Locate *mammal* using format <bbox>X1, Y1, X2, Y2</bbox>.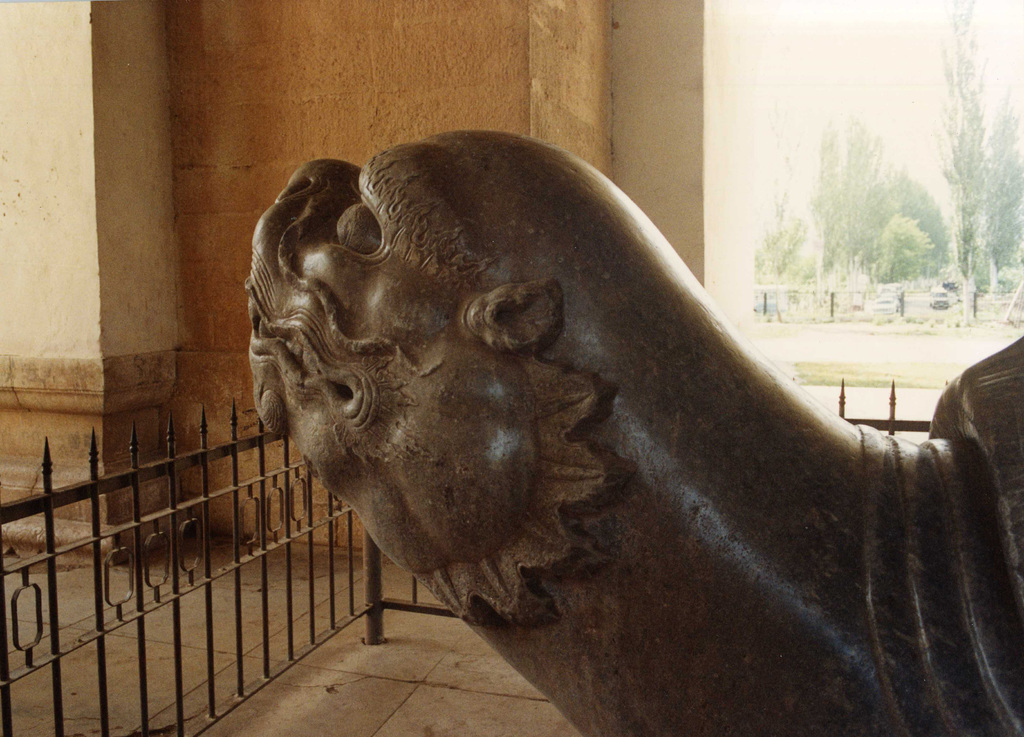
<bbox>236, 152, 1023, 736</bbox>.
